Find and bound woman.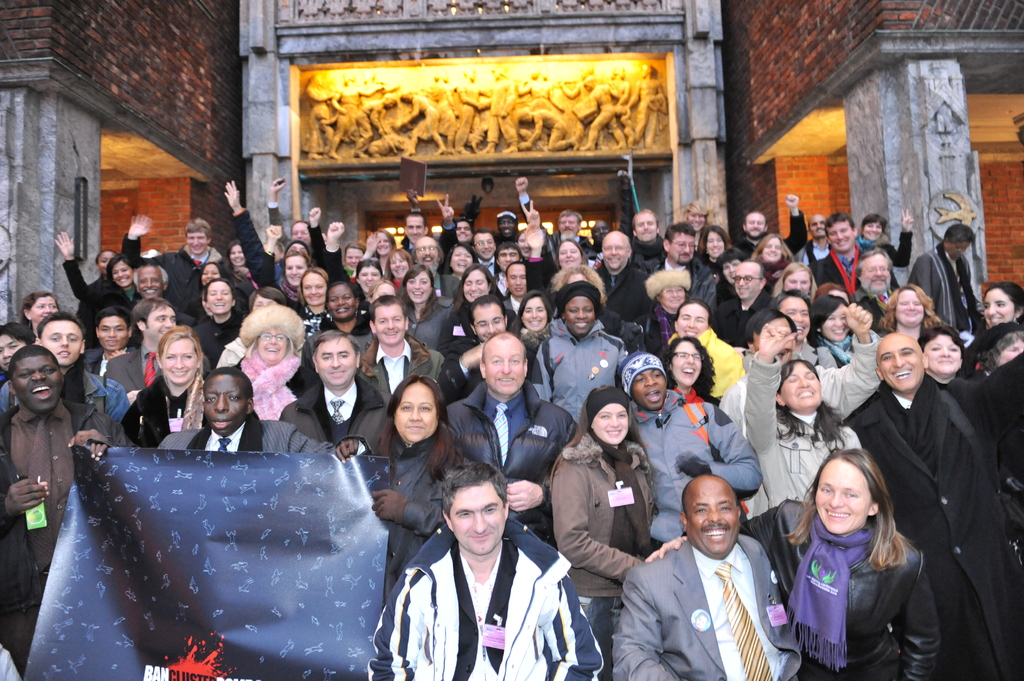
Bound: 777:262:820:303.
